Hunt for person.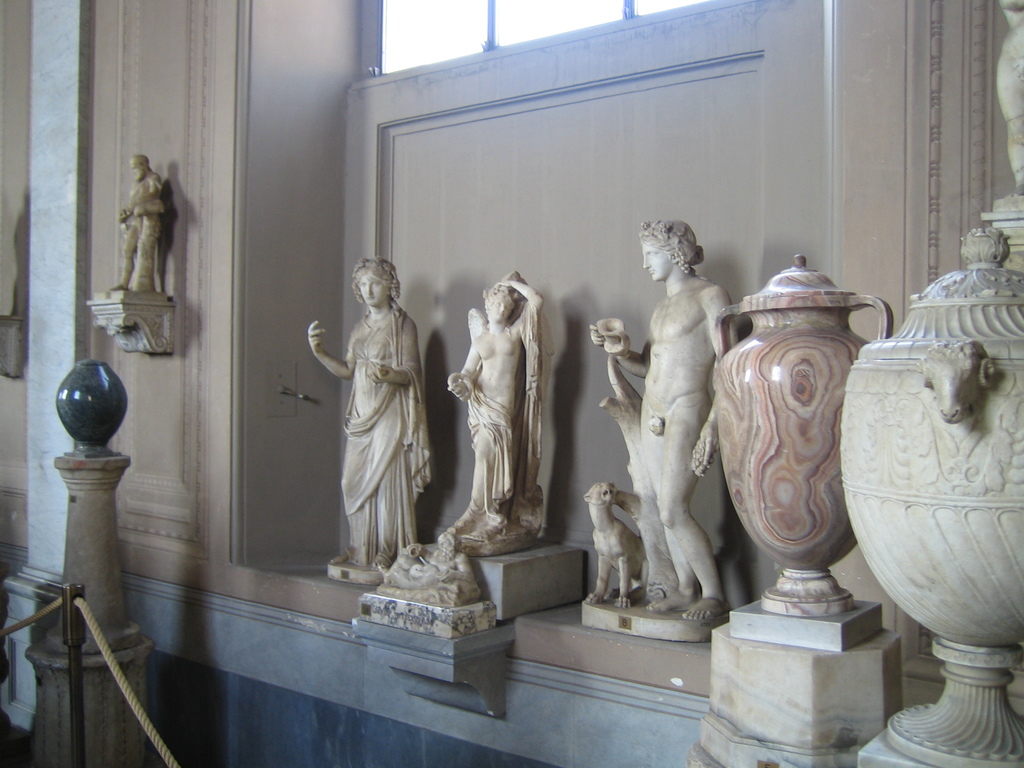
Hunted down at (440, 266, 545, 540).
